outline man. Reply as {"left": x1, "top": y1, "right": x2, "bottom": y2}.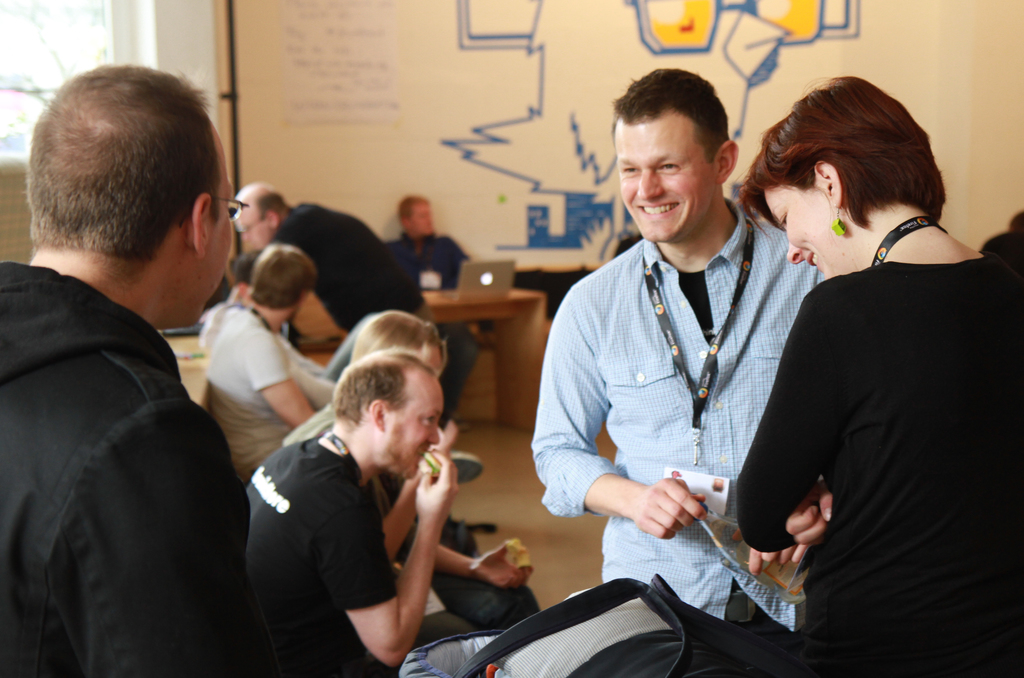
{"left": 225, "top": 180, "right": 444, "bottom": 328}.
